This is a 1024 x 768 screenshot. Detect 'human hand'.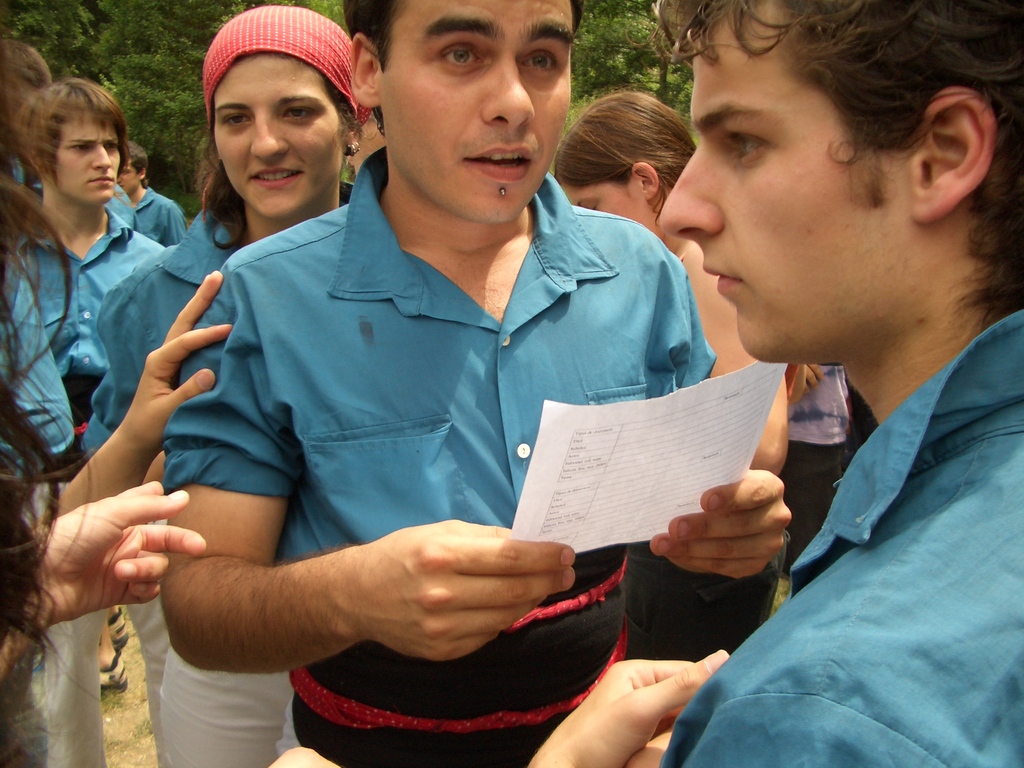
crop(803, 365, 828, 397).
